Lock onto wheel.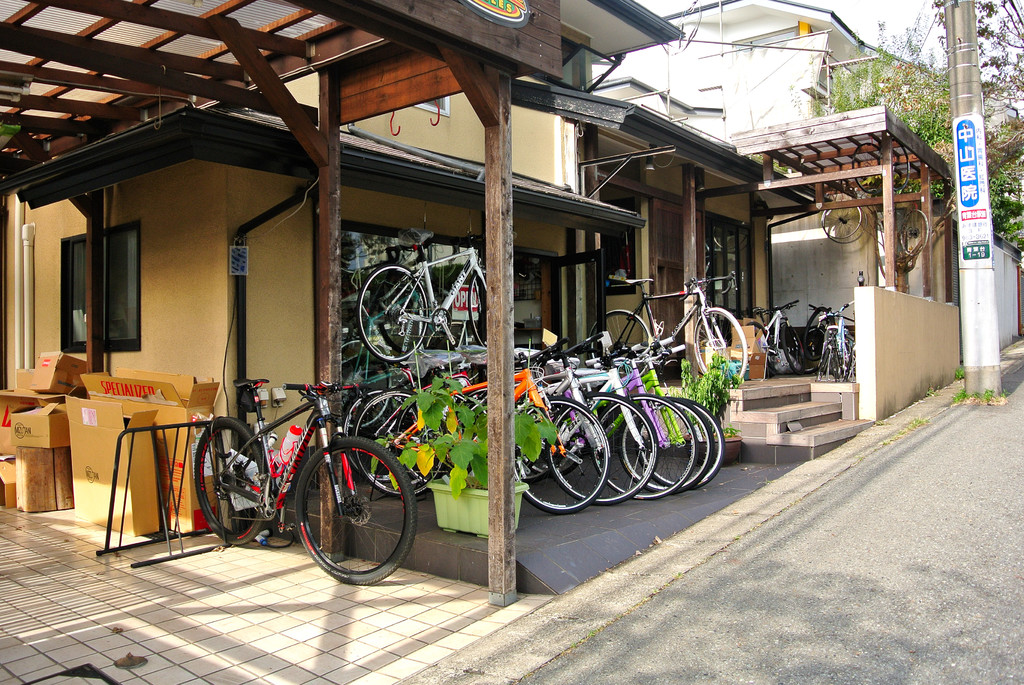
Locked: (x1=799, y1=327, x2=826, y2=375).
